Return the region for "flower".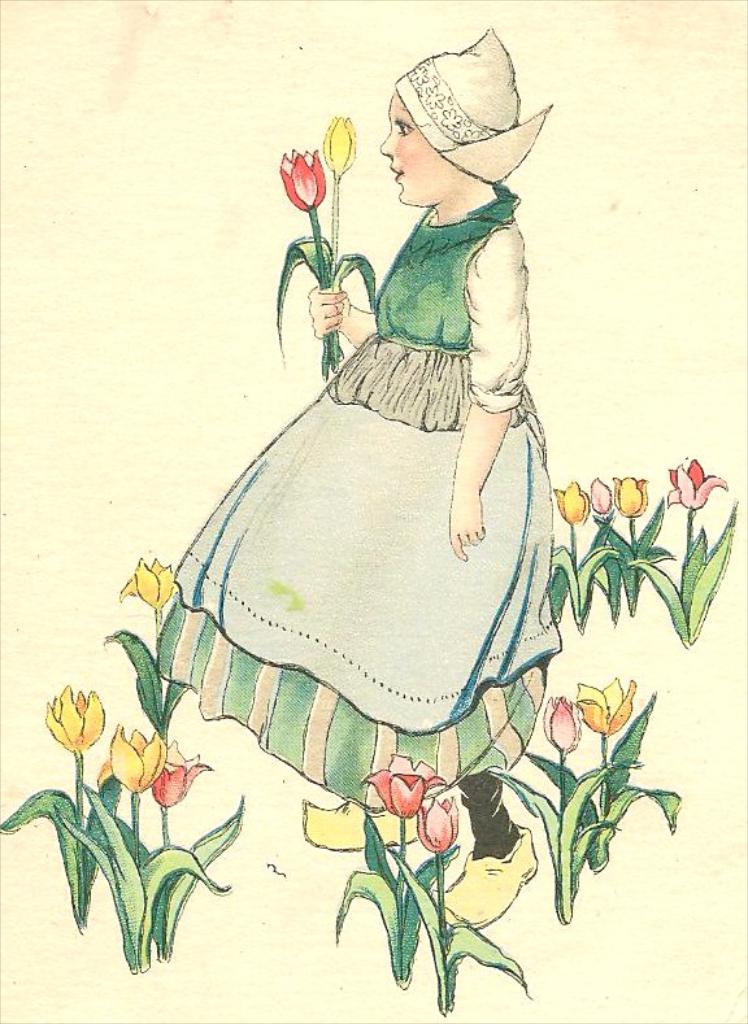
l=362, t=751, r=448, b=818.
